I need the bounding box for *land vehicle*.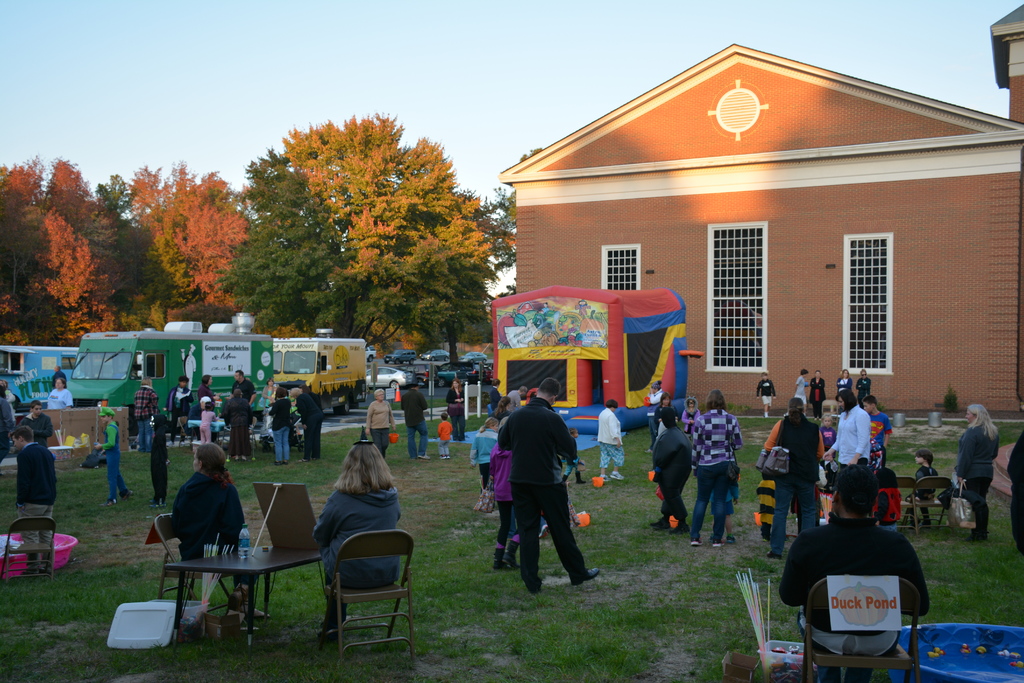
Here it is: Rect(458, 351, 487, 365).
